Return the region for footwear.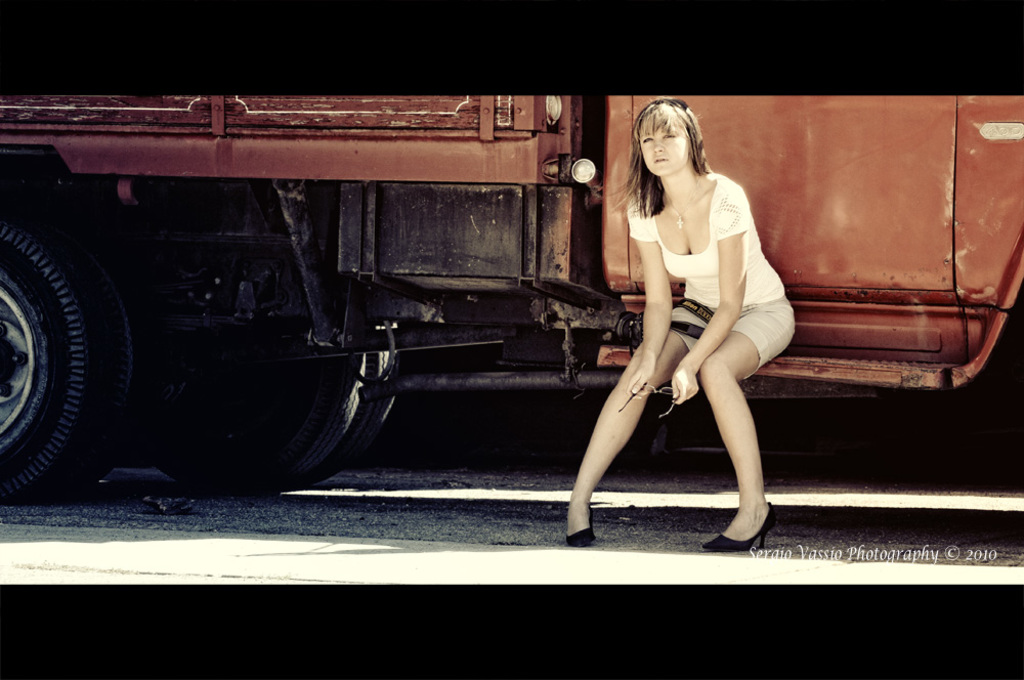
(714,479,780,553).
